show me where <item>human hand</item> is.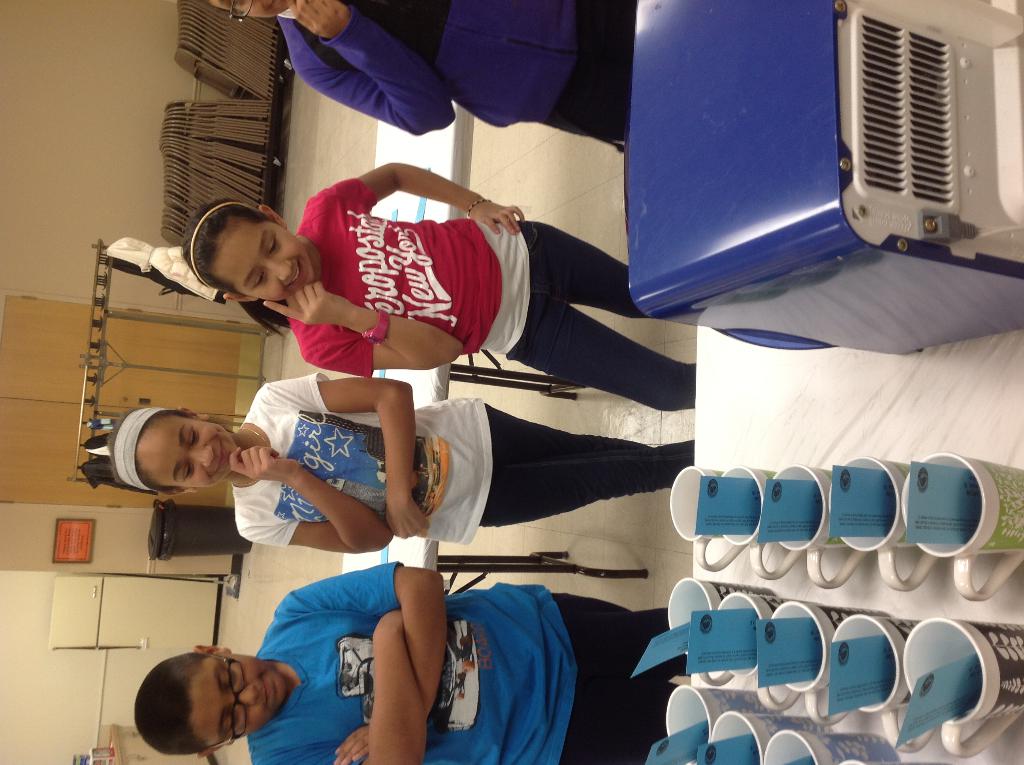
<item>human hand</item> is at box=[326, 727, 371, 764].
